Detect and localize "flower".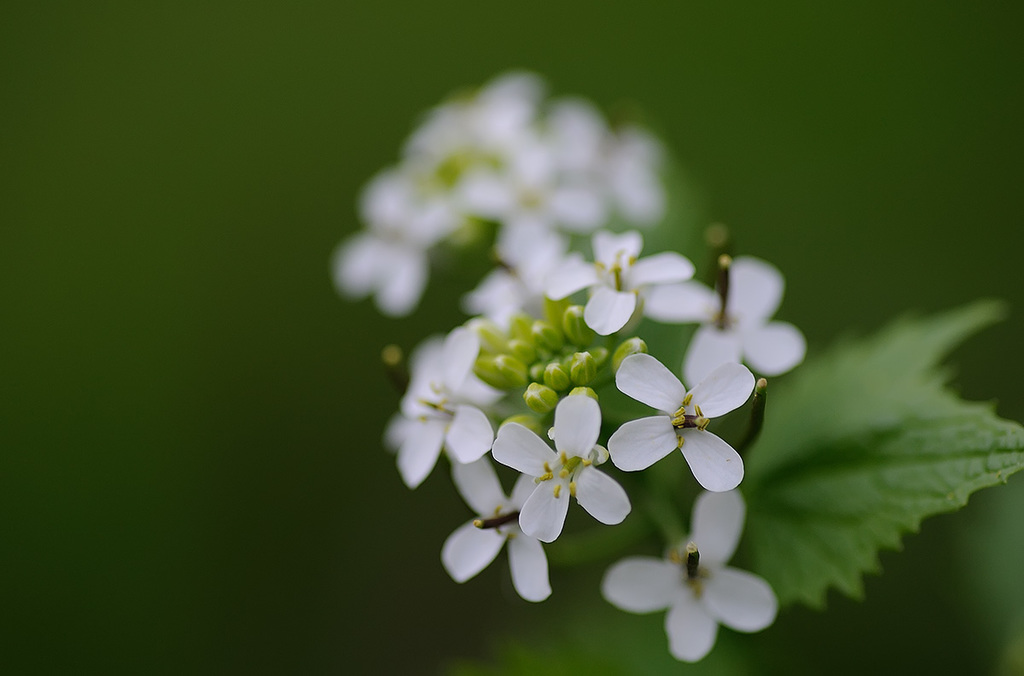
Localized at BBox(483, 391, 637, 543).
